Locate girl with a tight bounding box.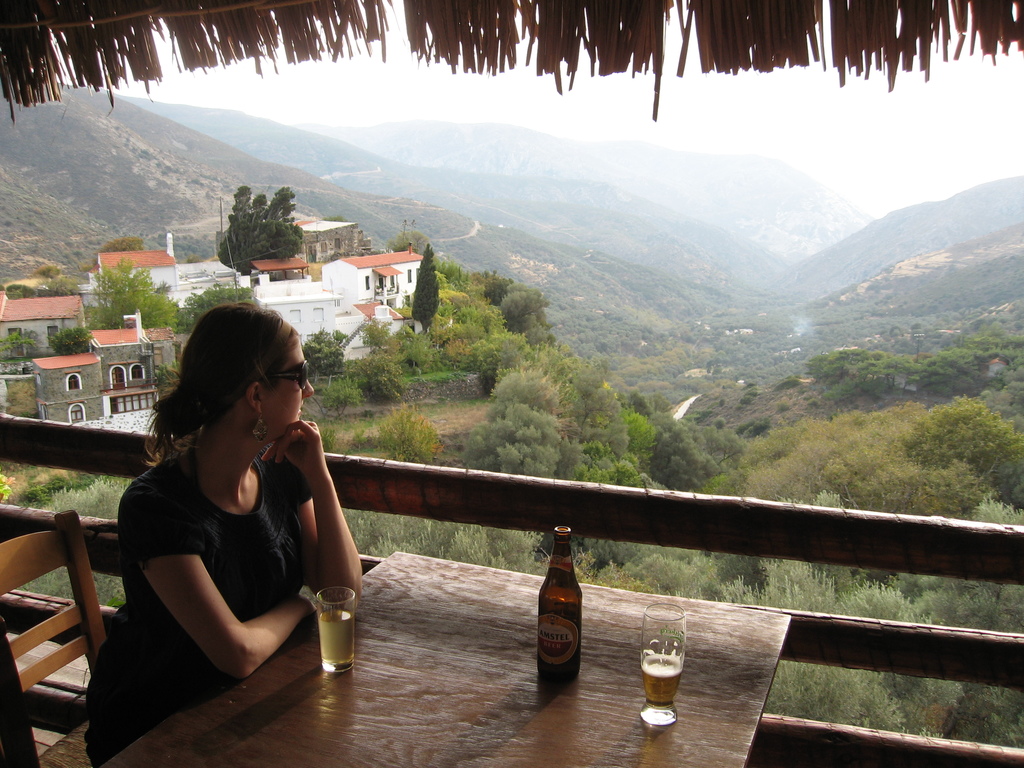
detection(84, 297, 365, 767).
